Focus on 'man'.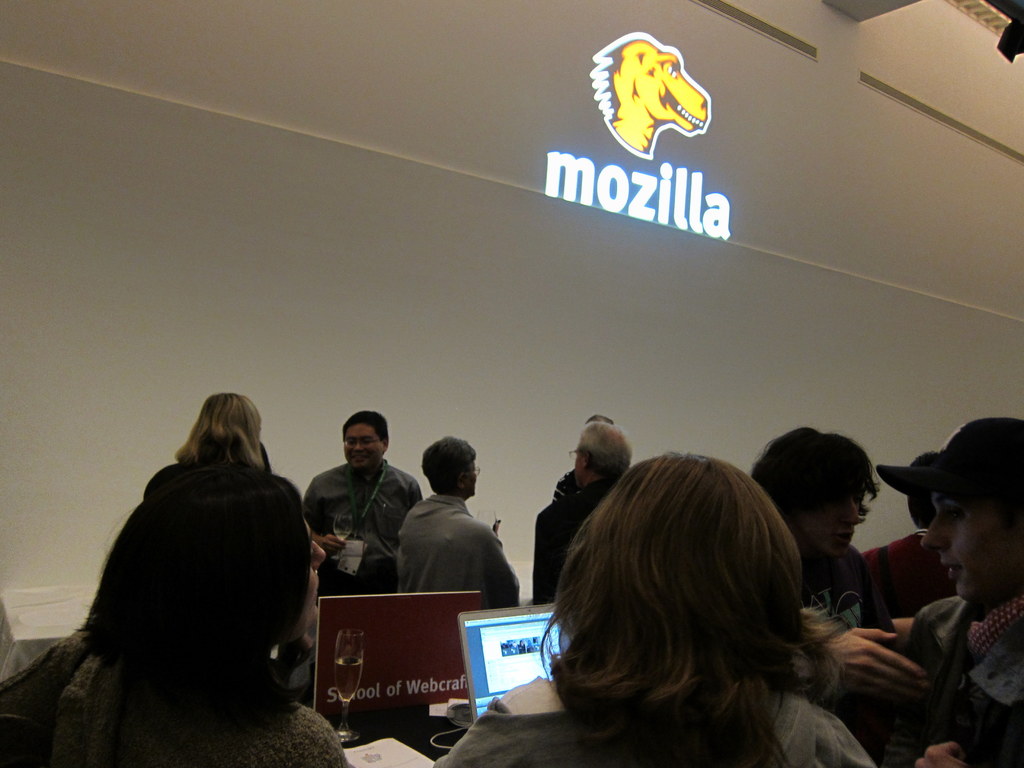
Focused at (left=294, top=416, right=417, bottom=623).
